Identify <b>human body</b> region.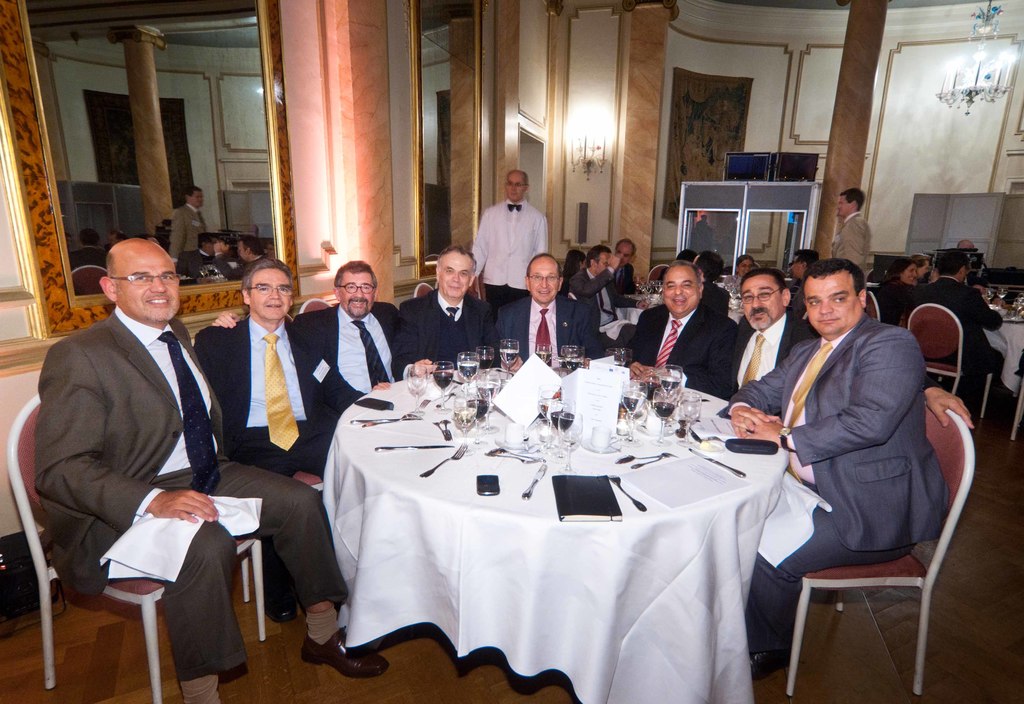
Region: 721 306 817 401.
